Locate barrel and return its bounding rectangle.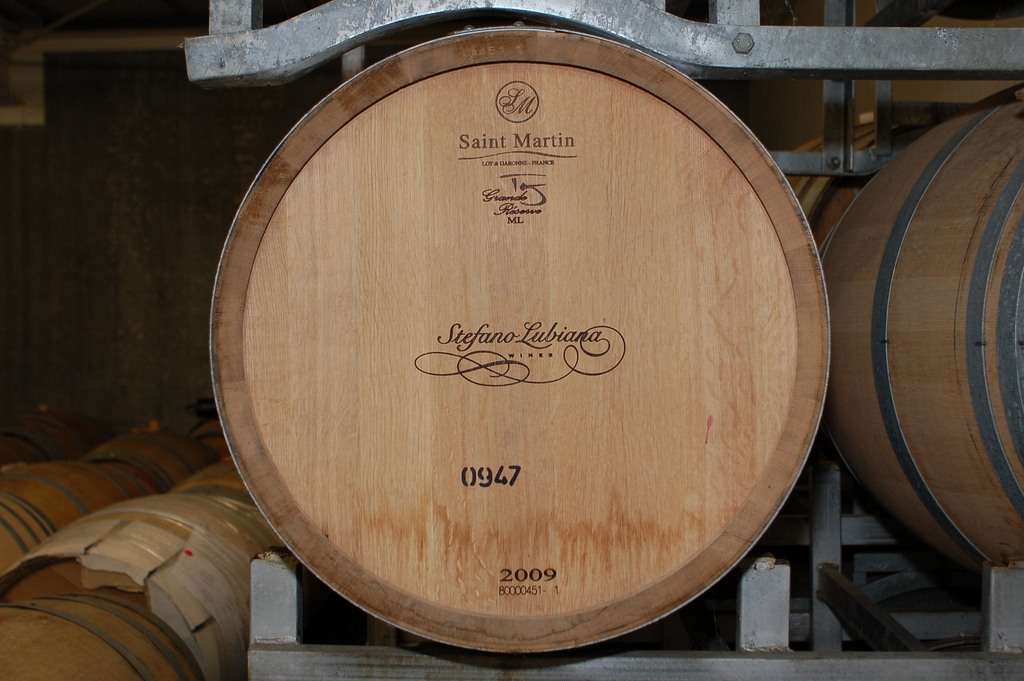
820, 106, 1023, 581.
